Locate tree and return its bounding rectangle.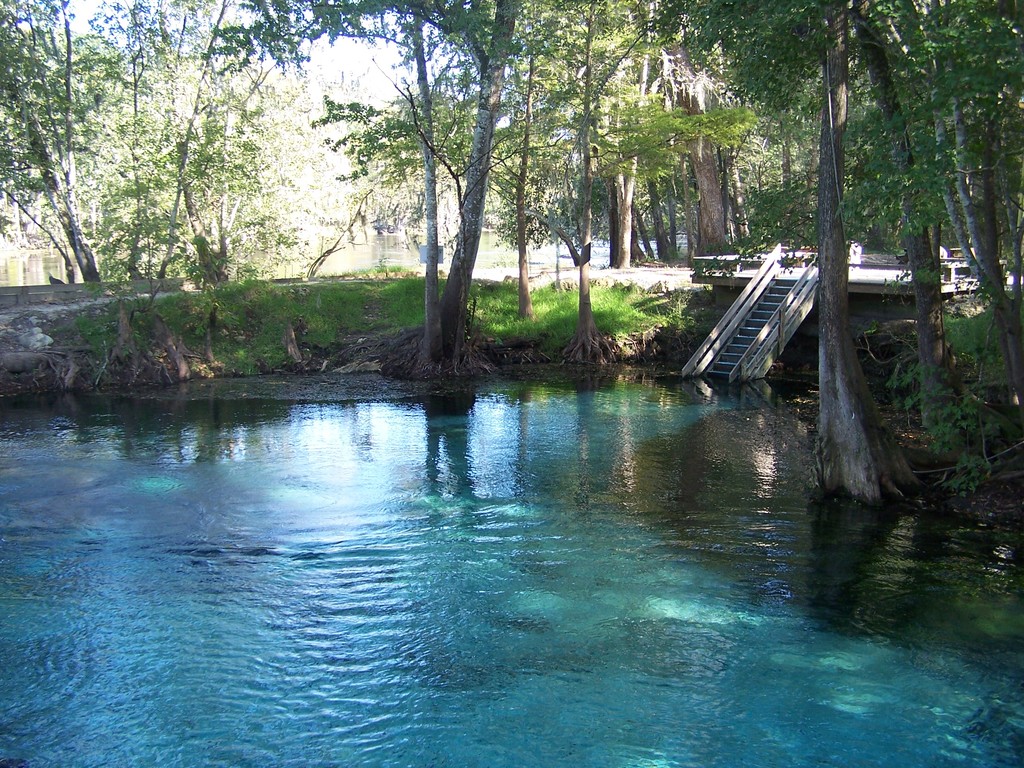
307,0,681,356.
